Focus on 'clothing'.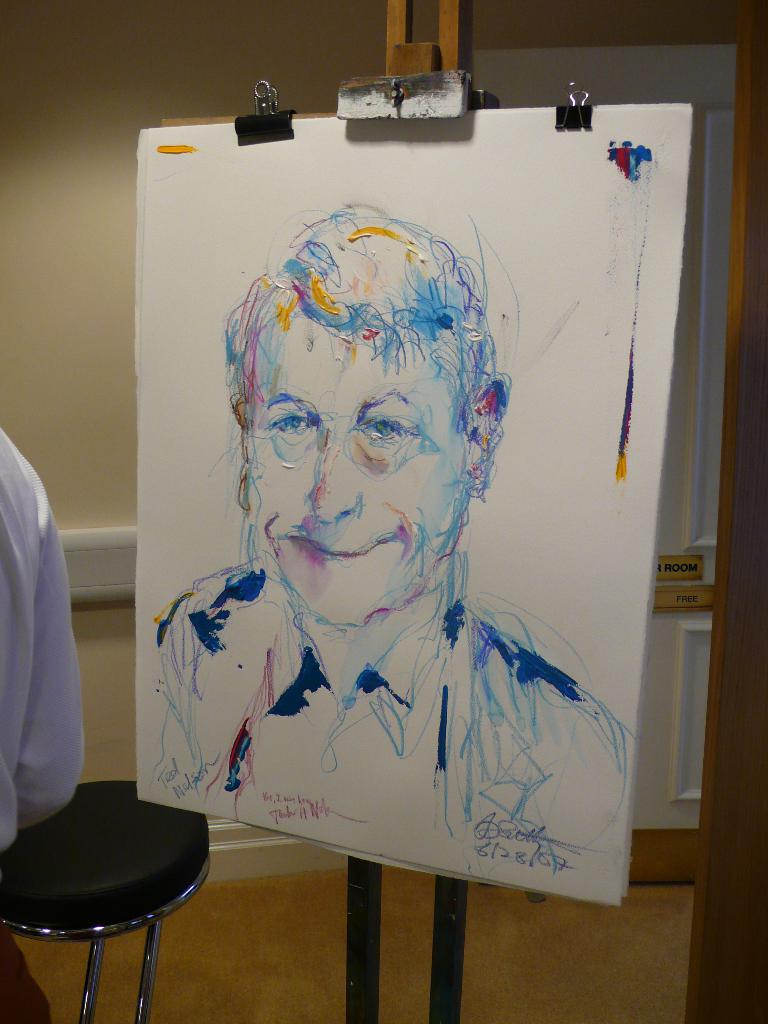
Focused at 0,421,88,1023.
